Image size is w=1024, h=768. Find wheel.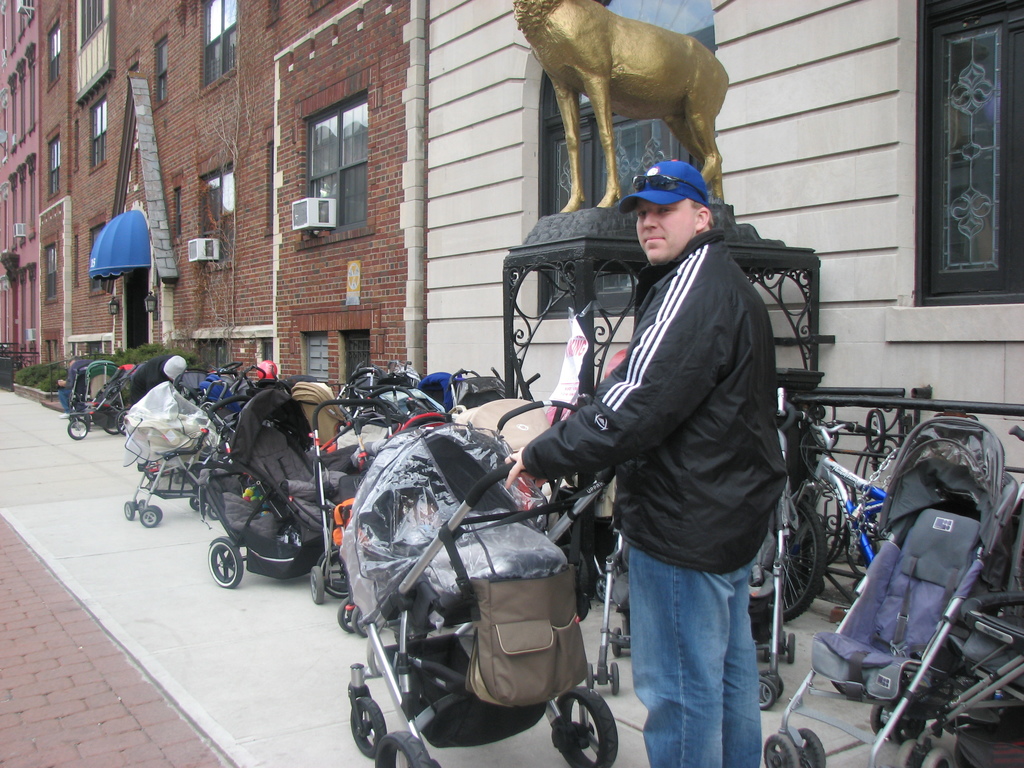
374:731:431:767.
